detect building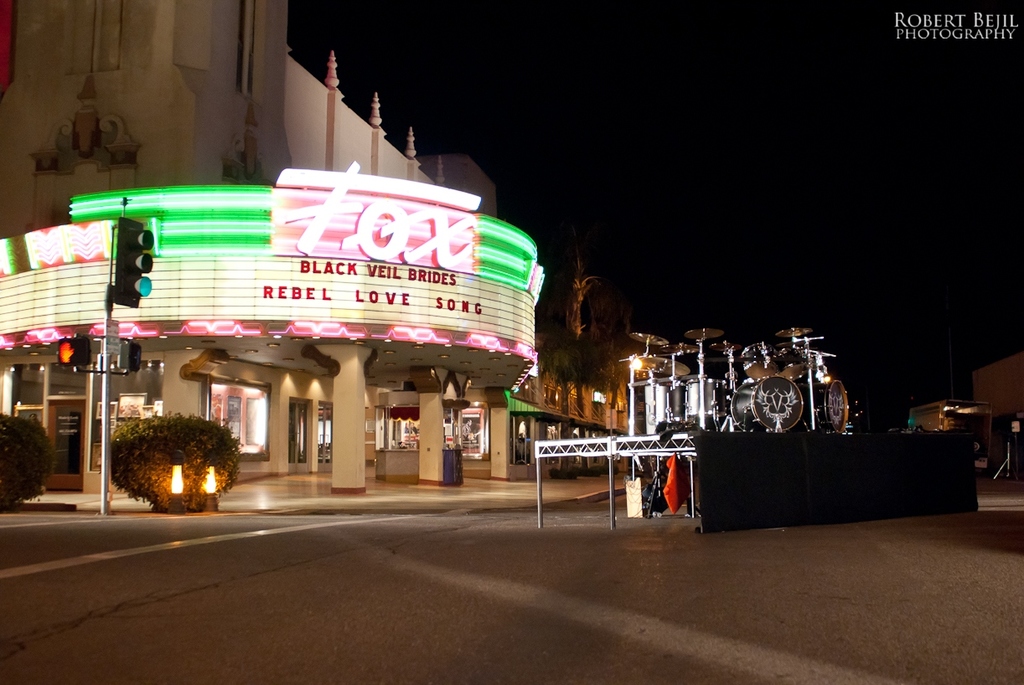
crop(967, 345, 1023, 451)
